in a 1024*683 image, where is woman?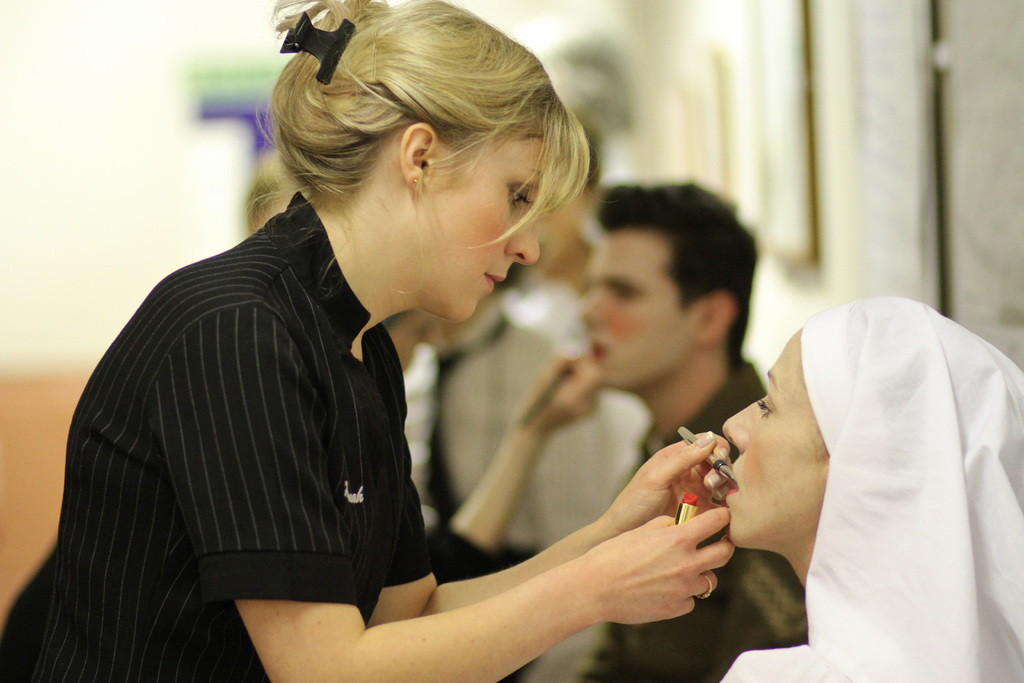
locate(712, 293, 1023, 682).
